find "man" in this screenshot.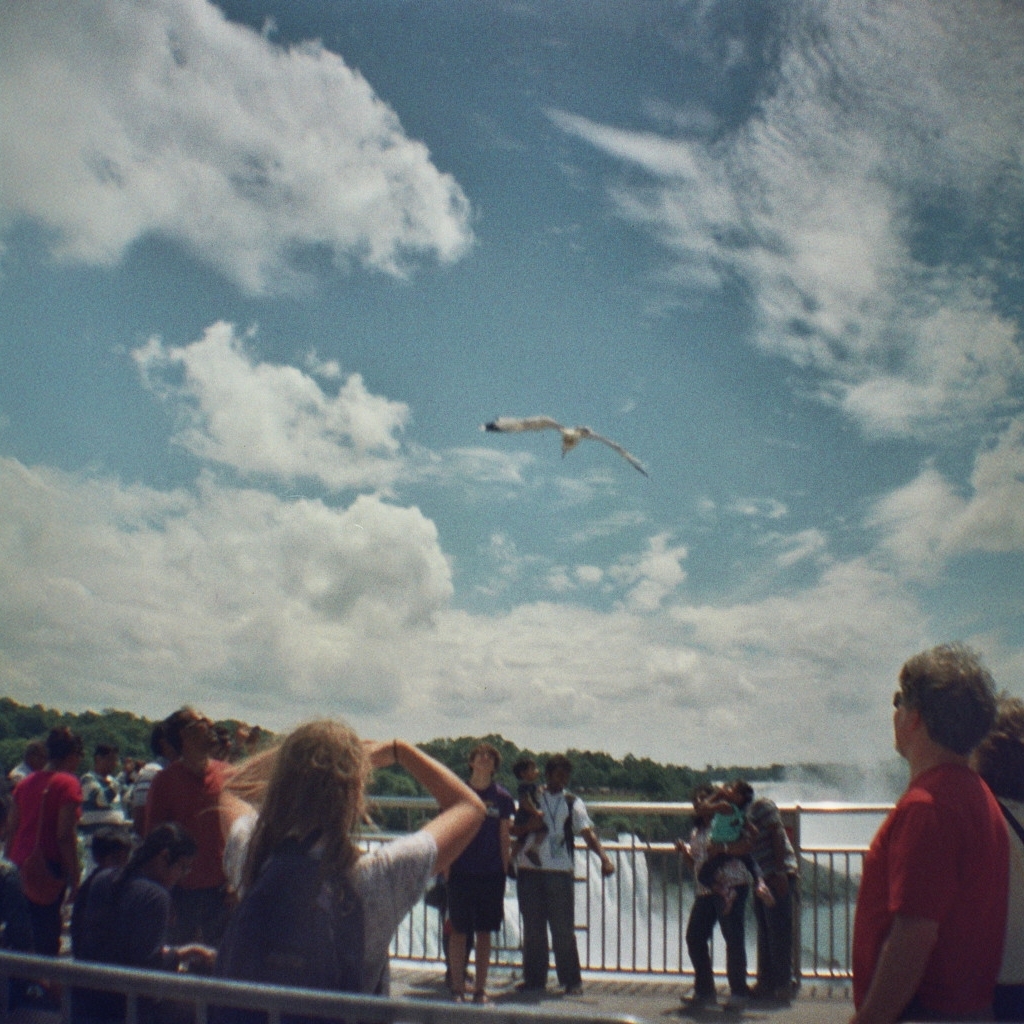
The bounding box for "man" is rect(514, 750, 619, 993).
